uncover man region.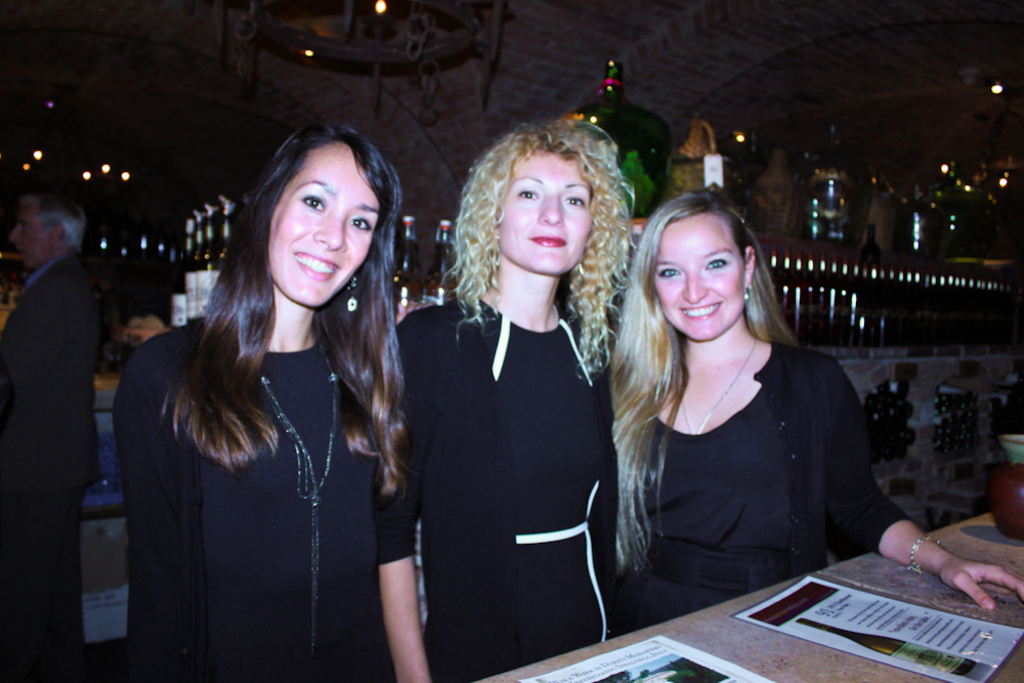
Uncovered: left=0, top=178, right=96, bottom=674.
